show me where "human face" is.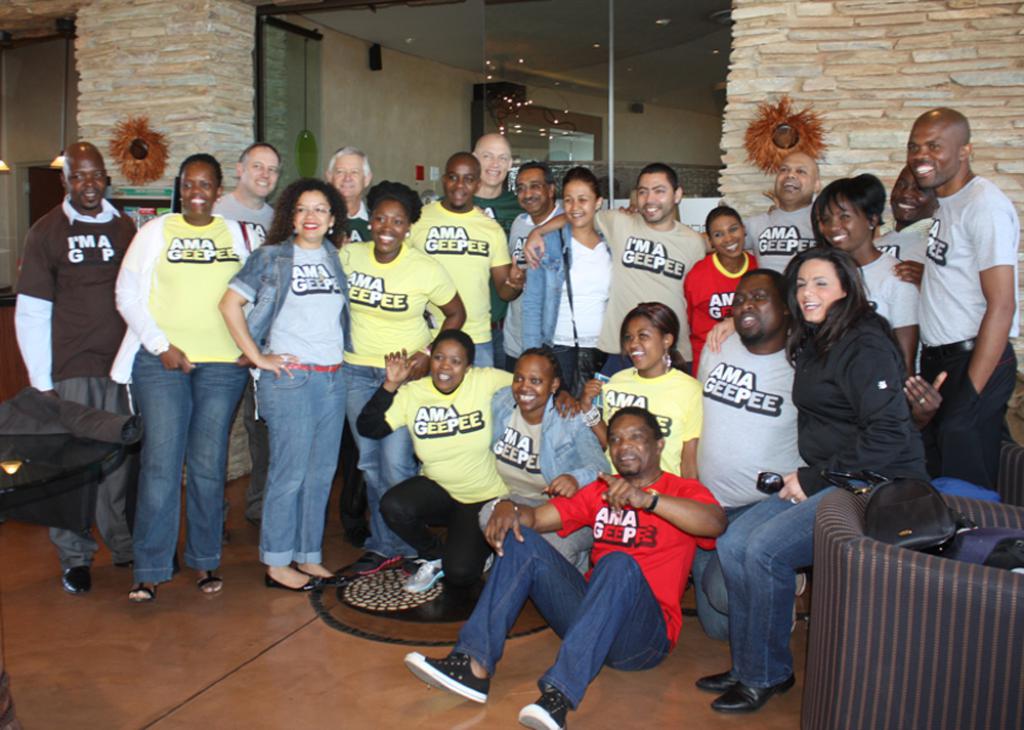
"human face" is at bbox(791, 257, 839, 323).
